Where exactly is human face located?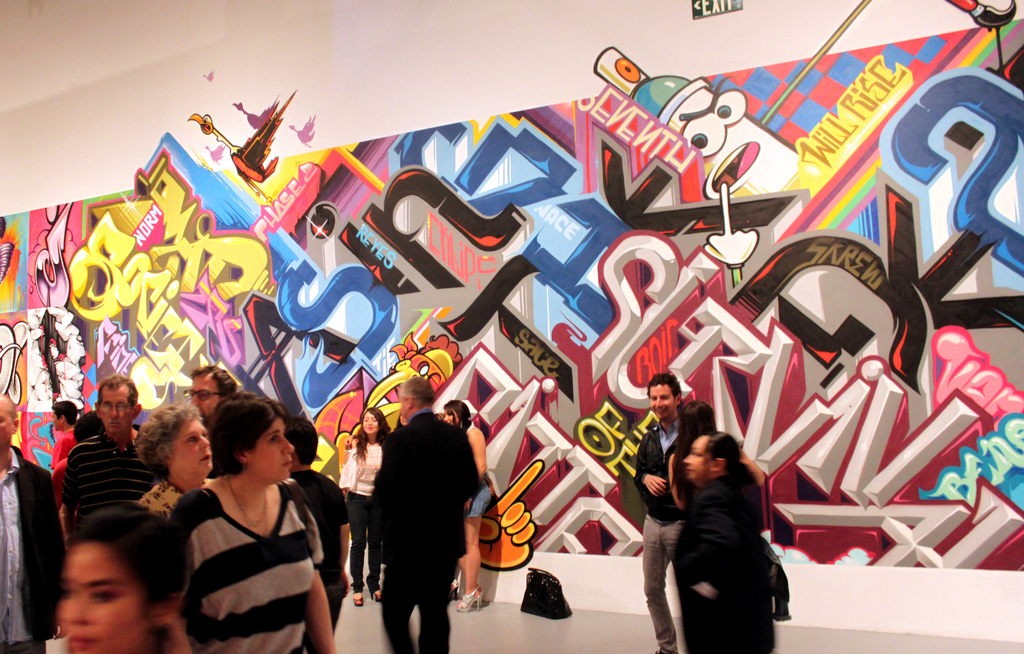
Its bounding box is bbox=(252, 415, 296, 485).
